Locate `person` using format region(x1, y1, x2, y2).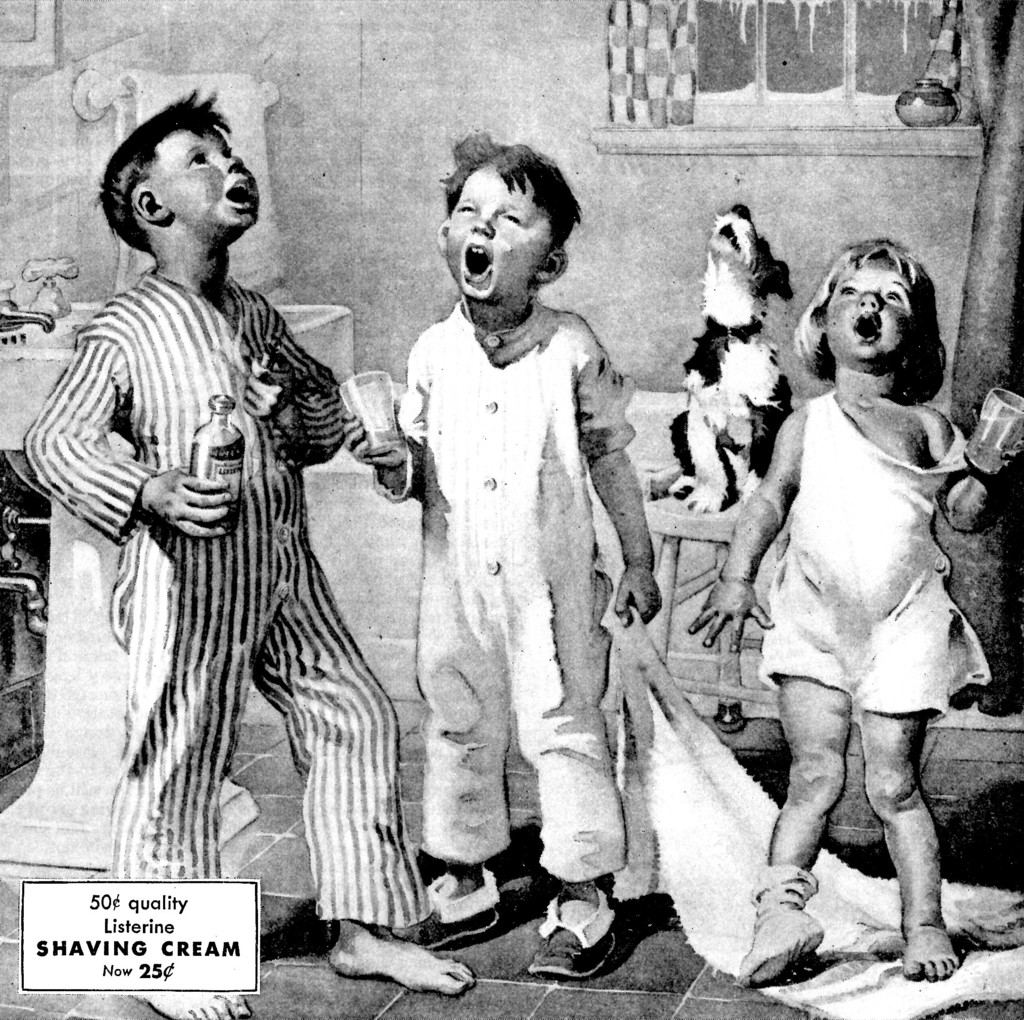
region(688, 235, 1023, 989).
